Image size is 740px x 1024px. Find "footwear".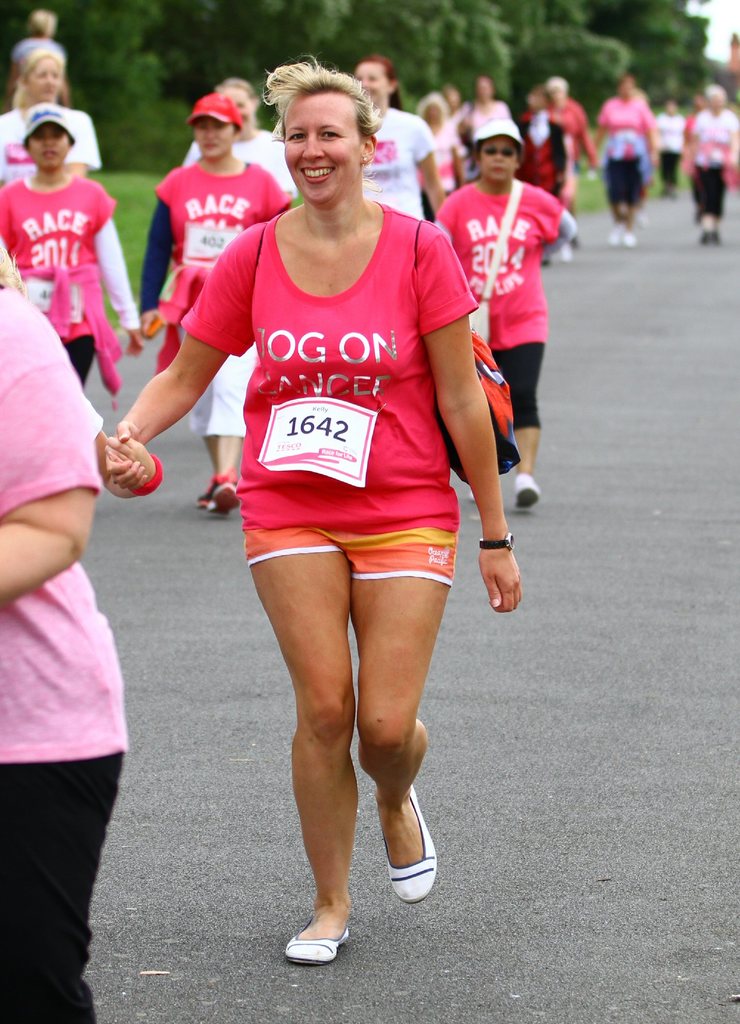
locate(698, 230, 705, 238).
